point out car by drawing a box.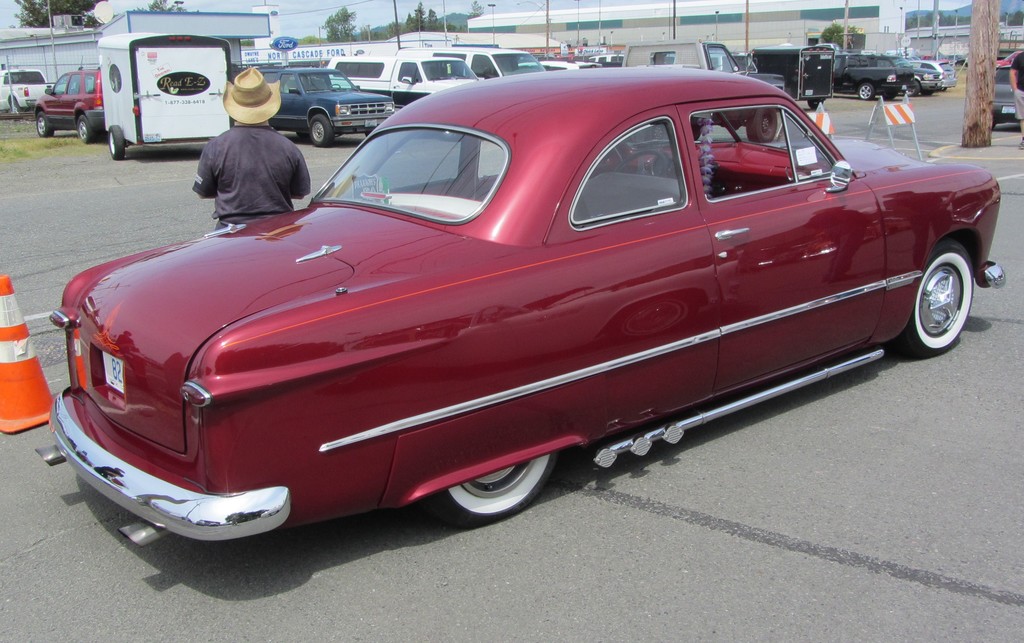
x1=32 y1=63 x2=1014 y2=551.
